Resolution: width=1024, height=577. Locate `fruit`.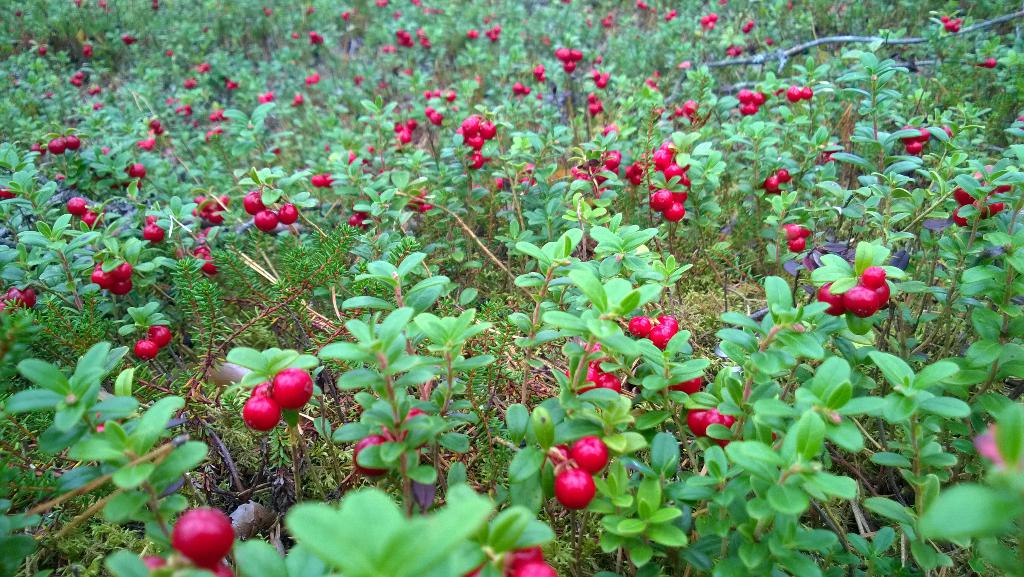
l=512, t=559, r=556, b=576.
